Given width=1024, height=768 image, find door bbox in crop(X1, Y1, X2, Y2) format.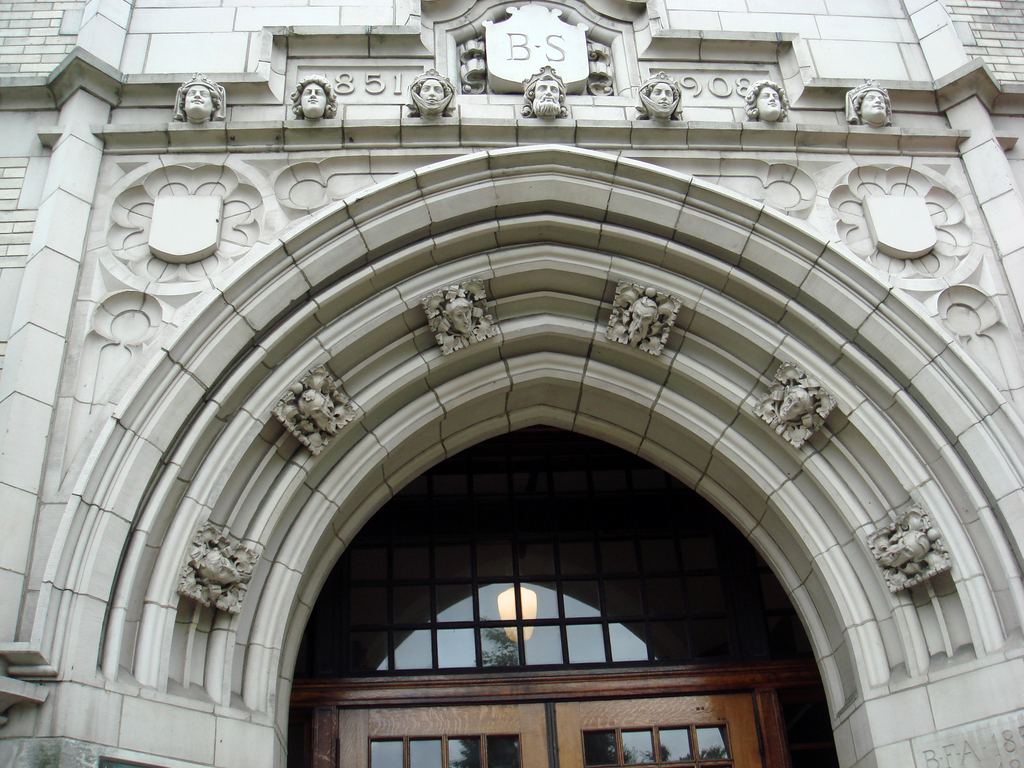
crop(332, 694, 762, 762).
